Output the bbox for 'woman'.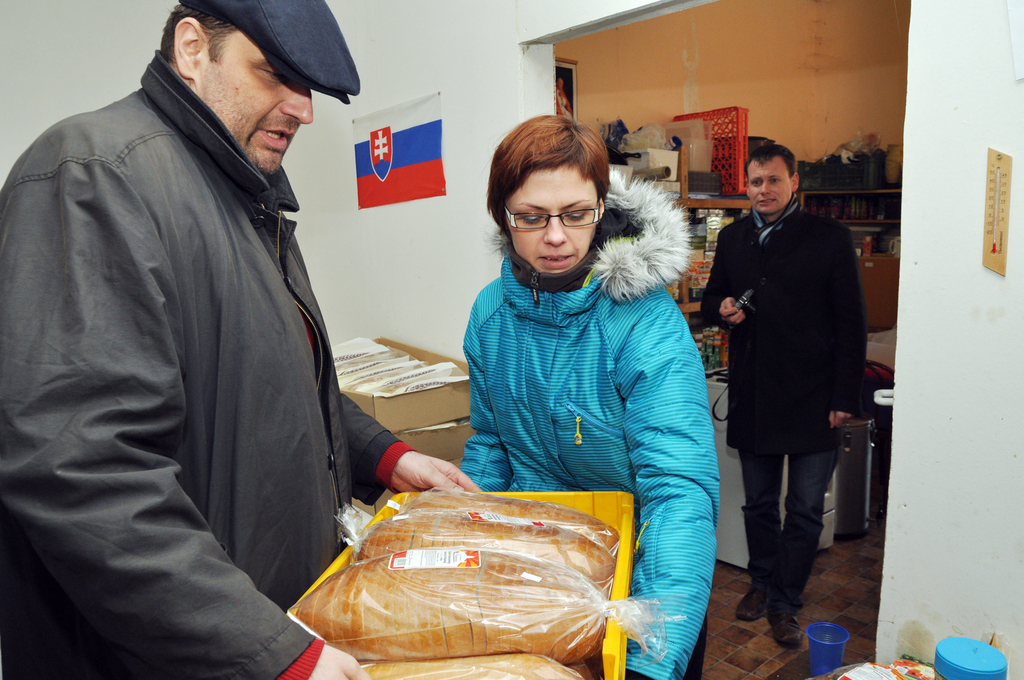
<box>433,118,723,604</box>.
